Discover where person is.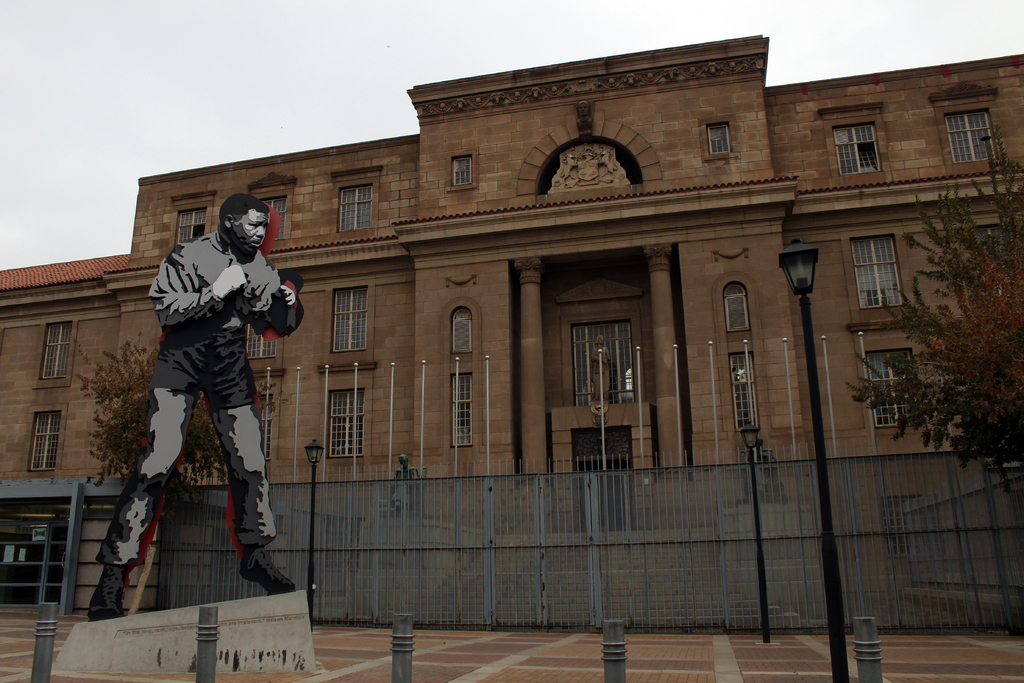
Discovered at (x1=77, y1=187, x2=308, y2=637).
